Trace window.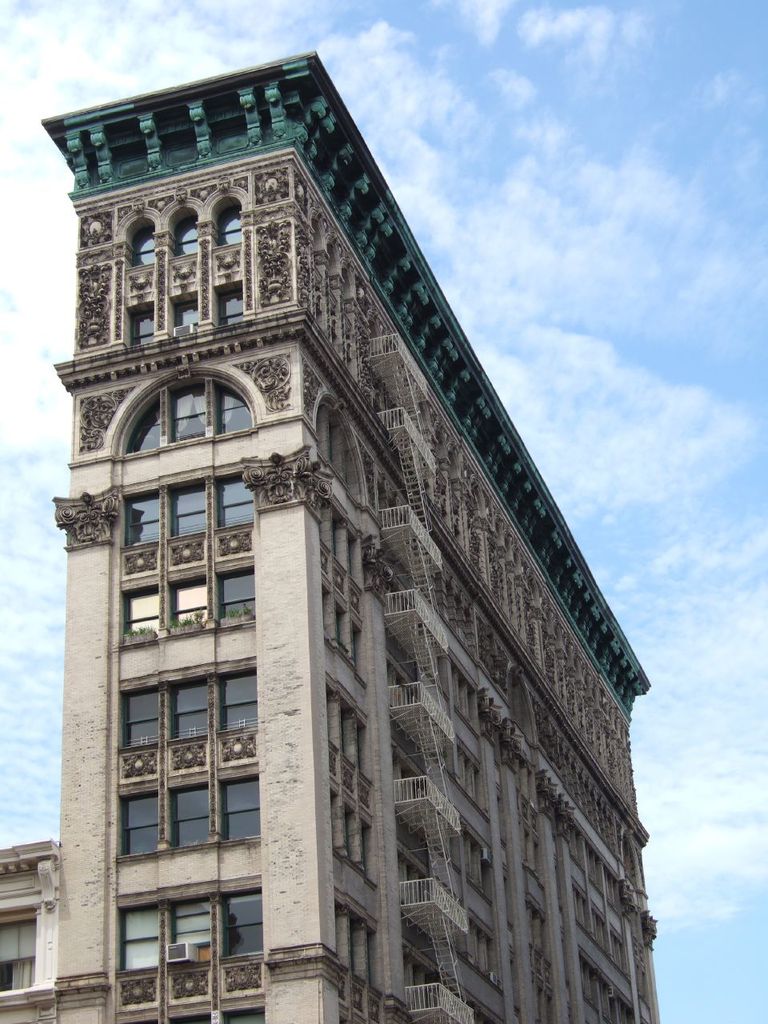
Traced to locate(218, 284, 251, 314).
